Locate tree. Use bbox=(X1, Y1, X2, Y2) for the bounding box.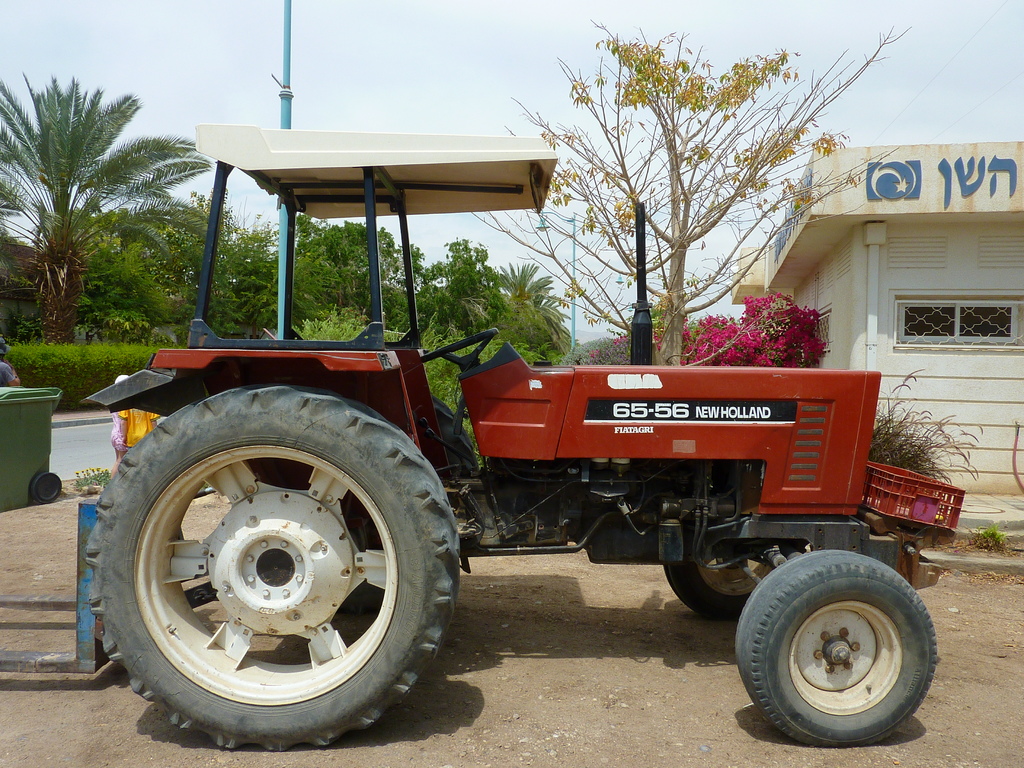
bbox=(0, 70, 211, 345).
